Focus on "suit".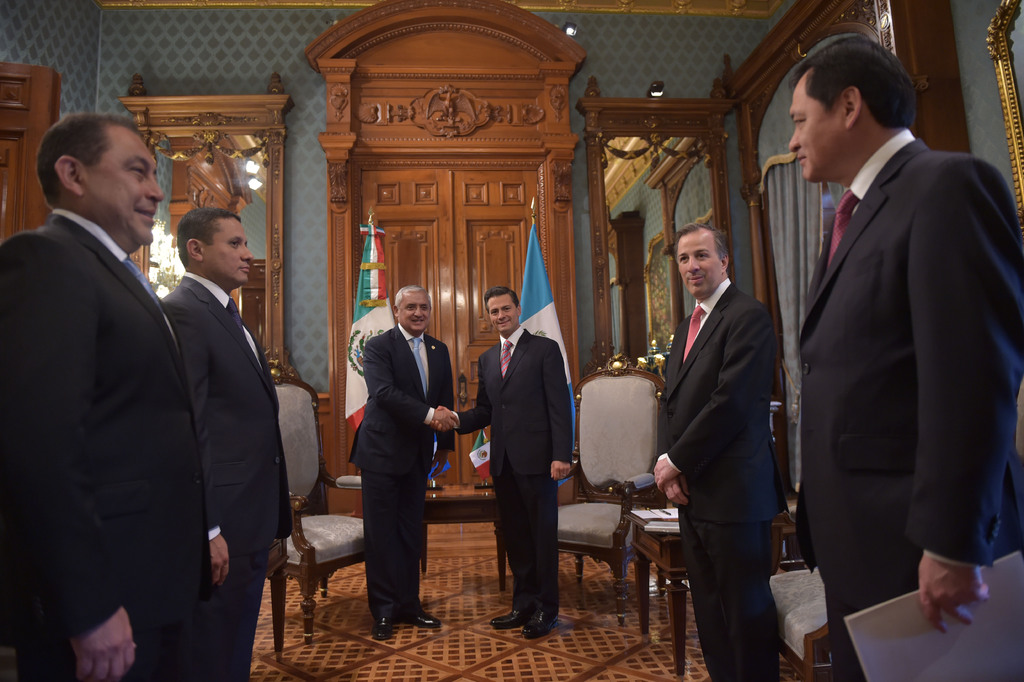
Focused at left=163, top=274, right=292, bottom=681.
